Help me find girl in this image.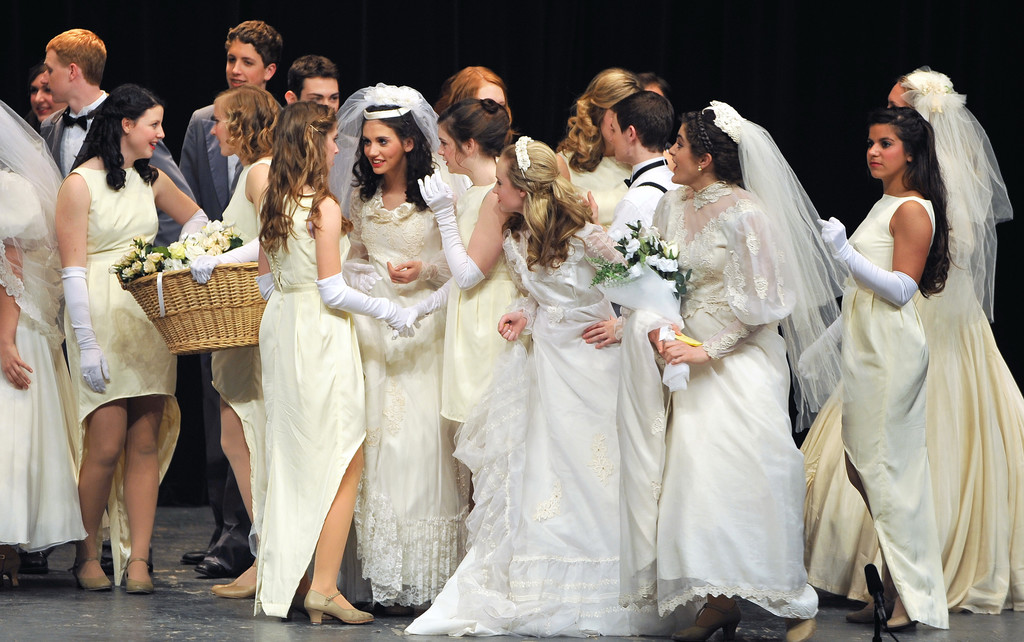
Found it: <bbox>436, 102, 543, 622</bbox>.
